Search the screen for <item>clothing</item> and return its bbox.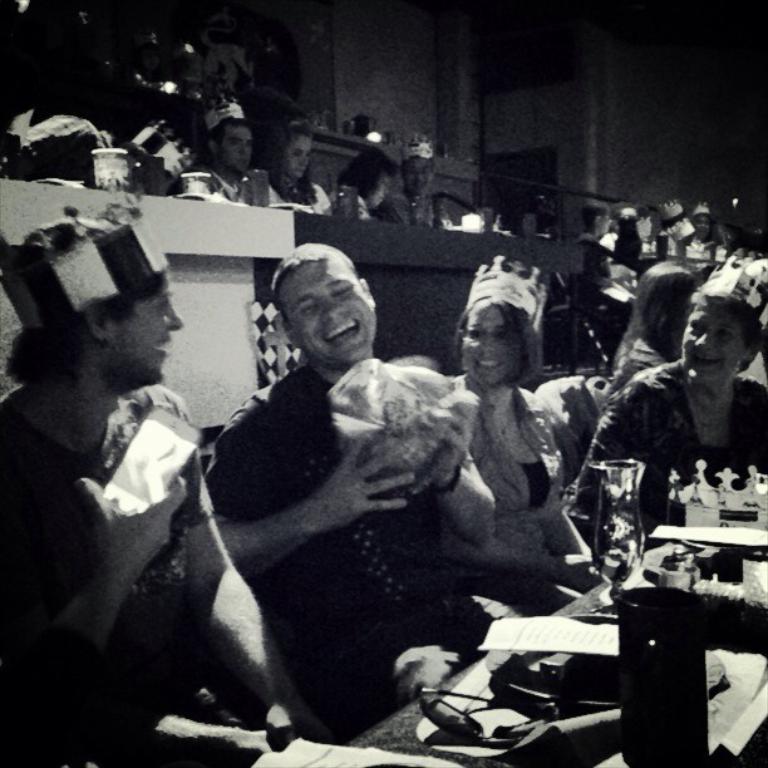
Found: [354,197,373,222].
